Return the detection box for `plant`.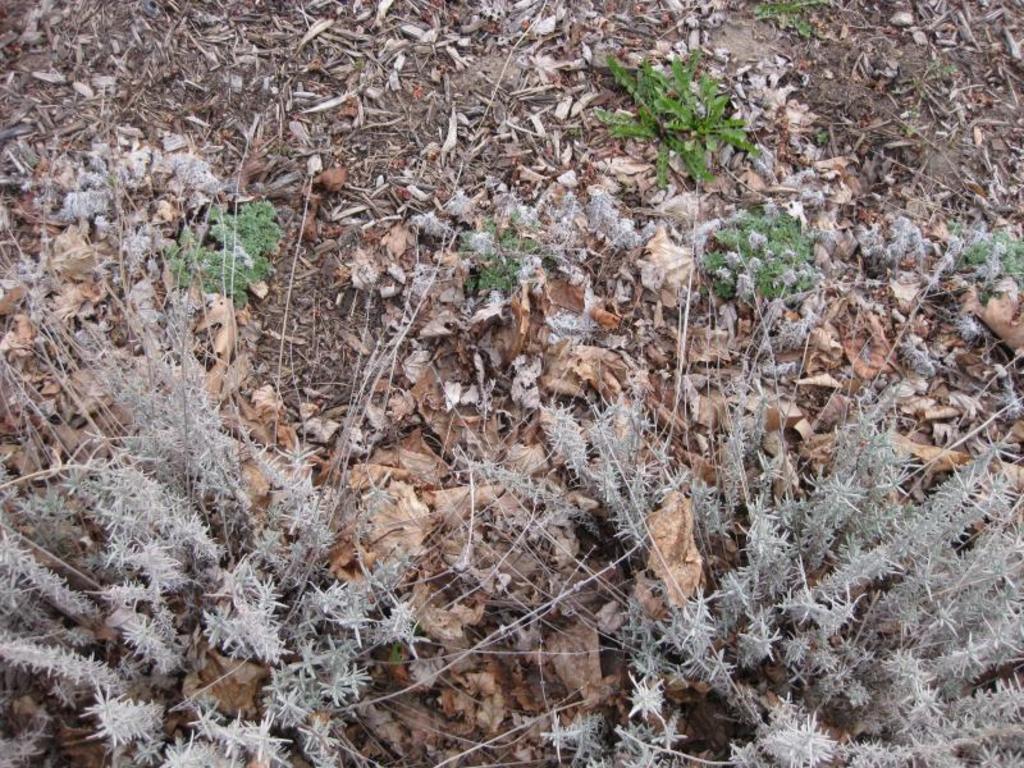
crop(579, 41, 760, 197).
